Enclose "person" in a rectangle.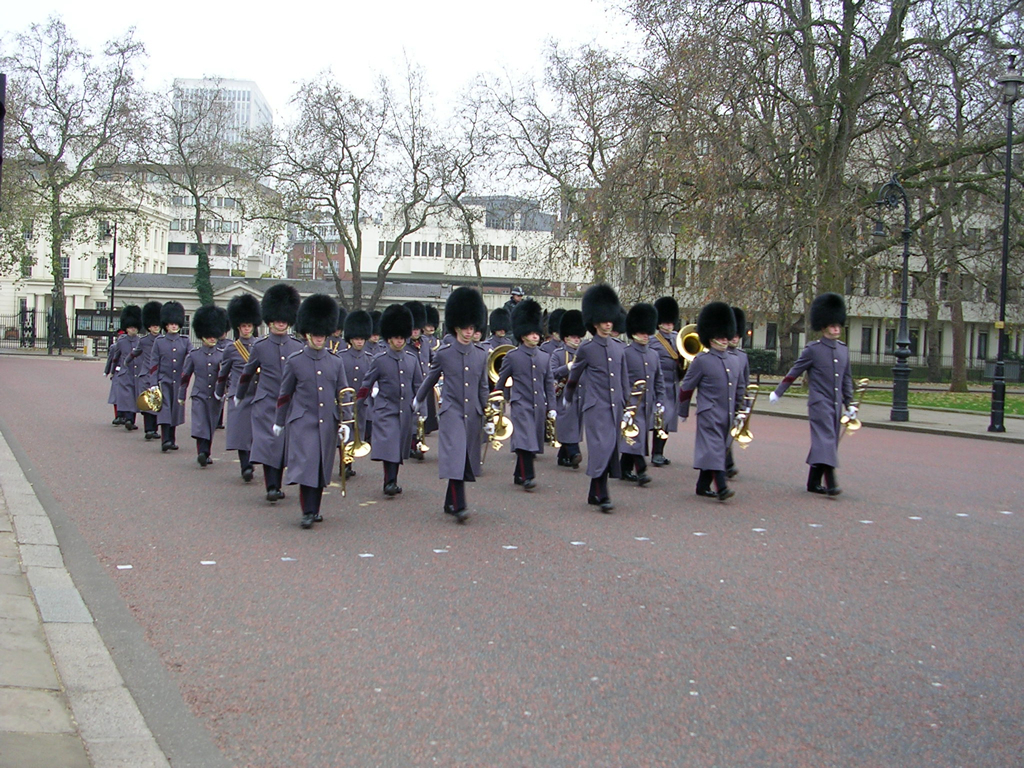
(x1=766, y1=287, x2=864, y2=504).
